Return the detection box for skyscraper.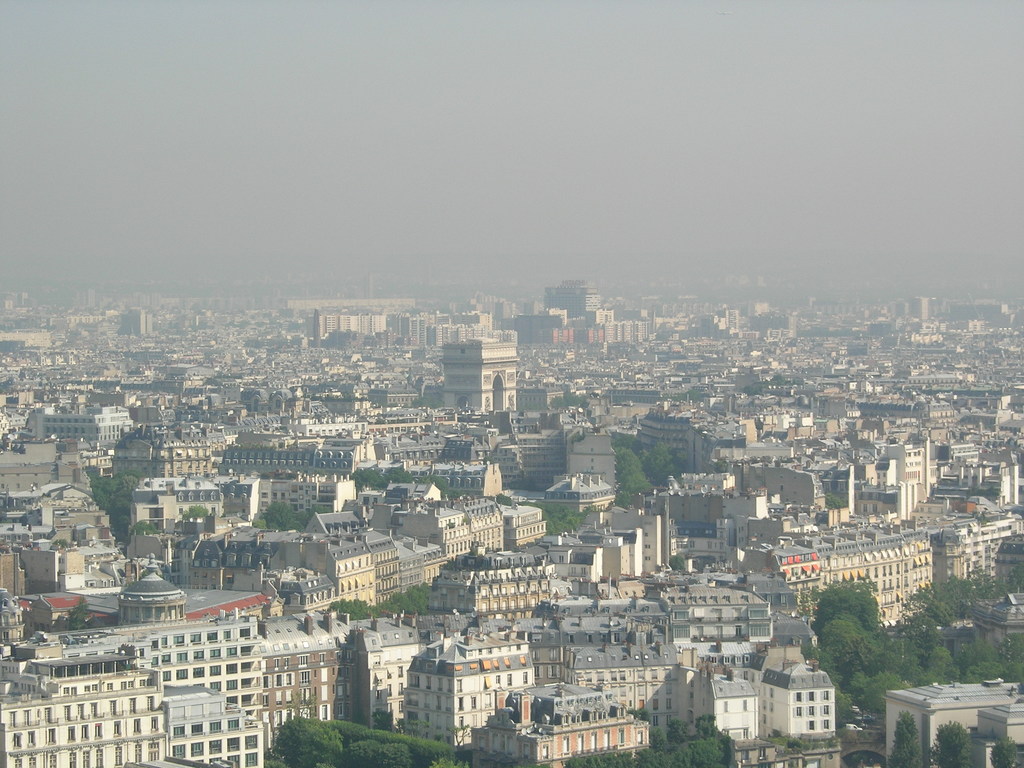
[740,522,956,630].
